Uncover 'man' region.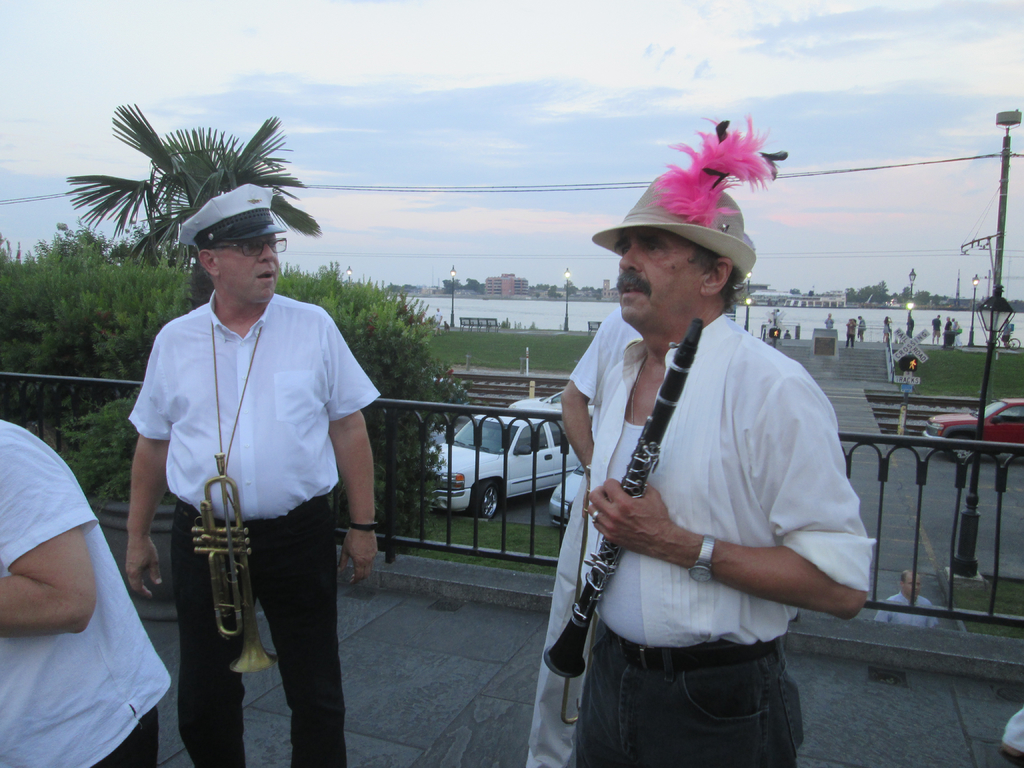
Uncovered: BBox(124, 196, 378, 744).
